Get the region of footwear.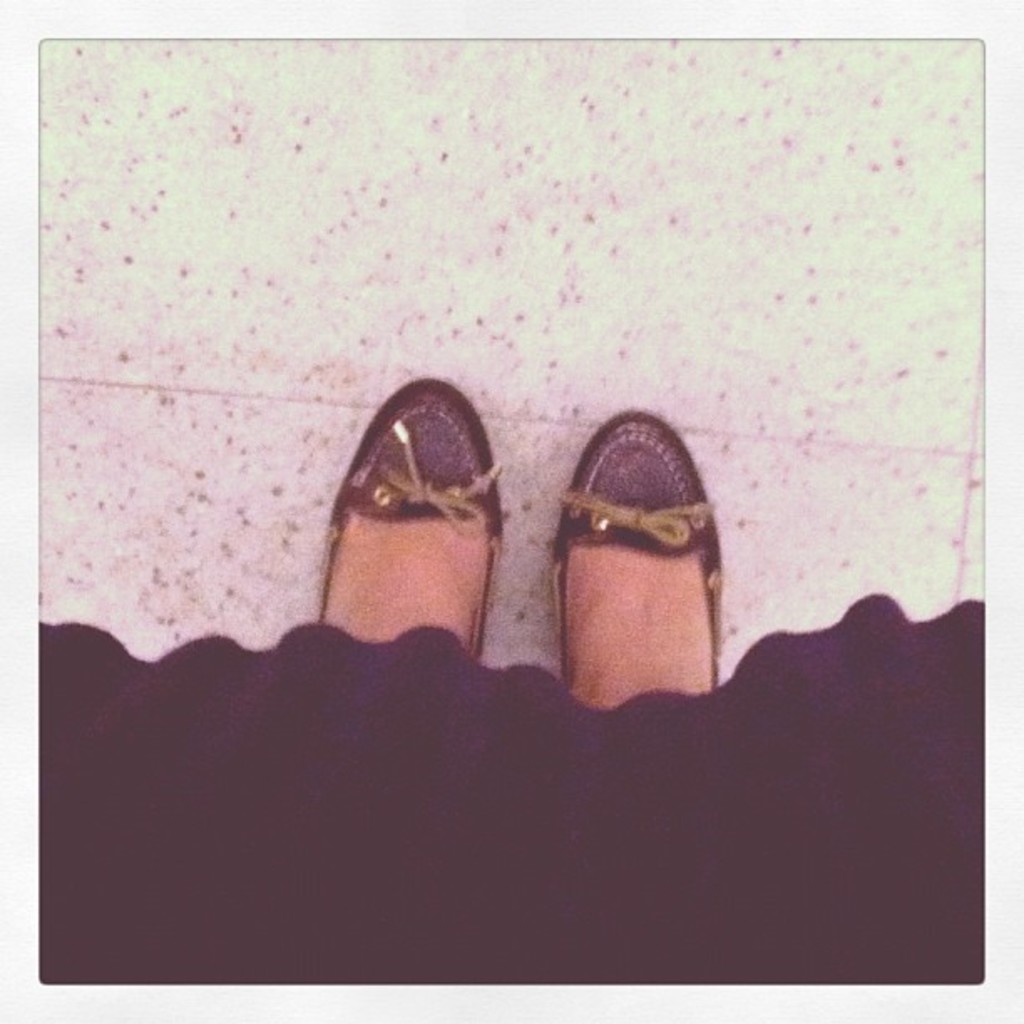
[left=315, top=375, right=495, bottom=651].
